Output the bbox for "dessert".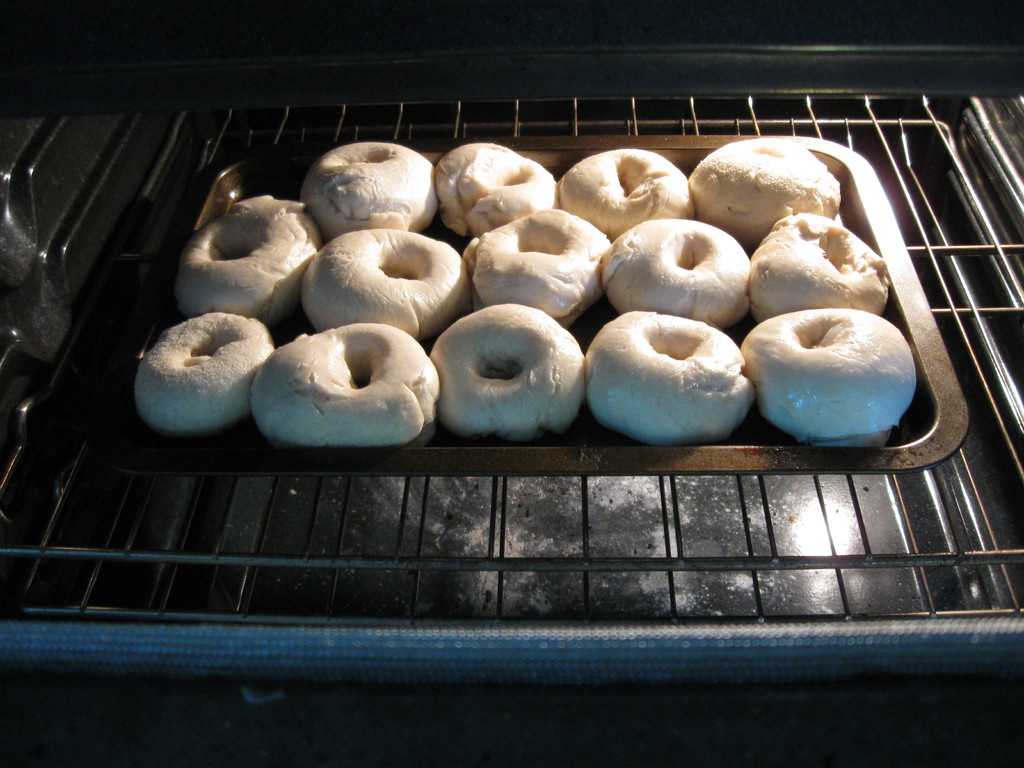
box(458, 207, 613, 322).
